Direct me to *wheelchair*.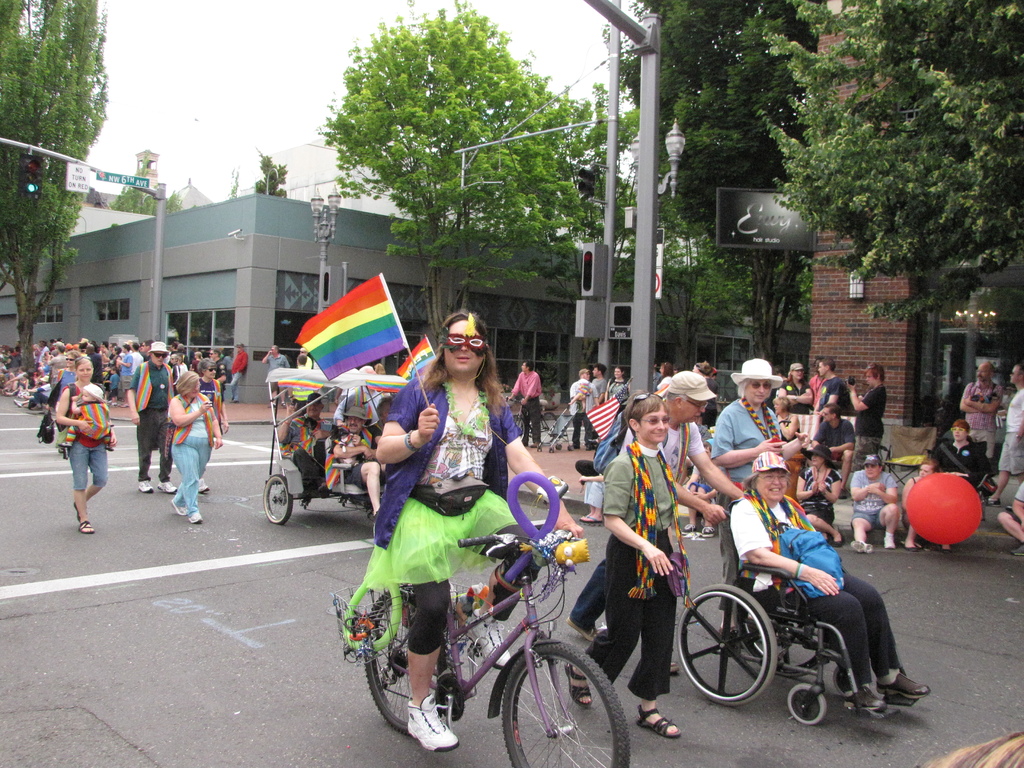
Direction: left=694, top=516, right=907, bottom=716.
